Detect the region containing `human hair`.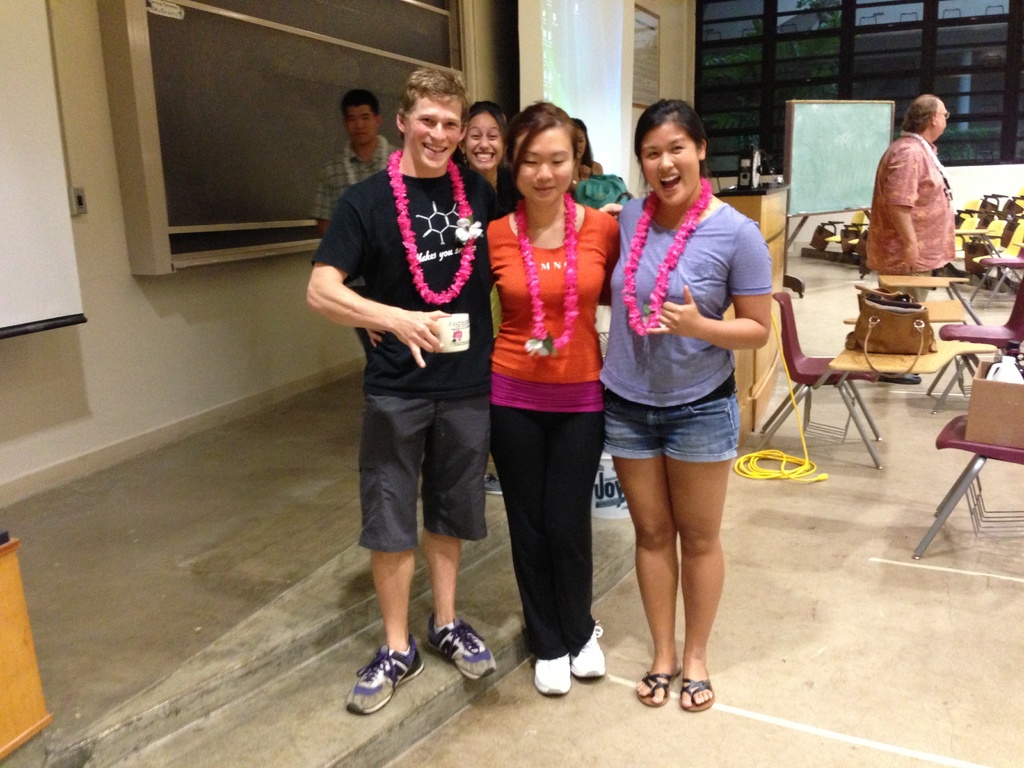
[572,115,594,170].
